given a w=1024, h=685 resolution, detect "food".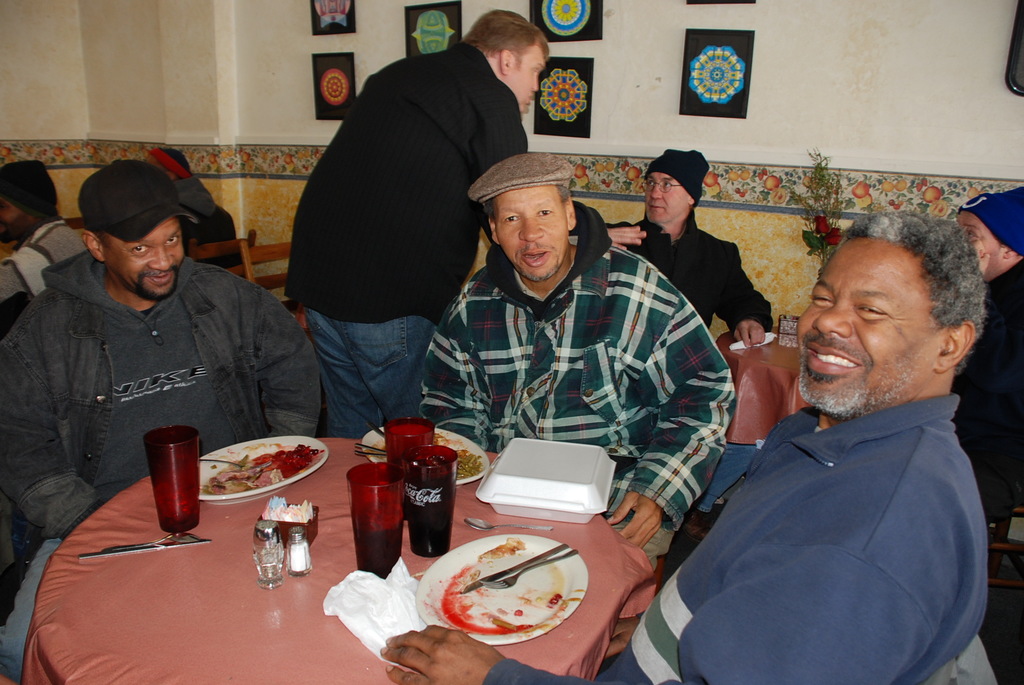
locate(888, 196, 896, 206).
